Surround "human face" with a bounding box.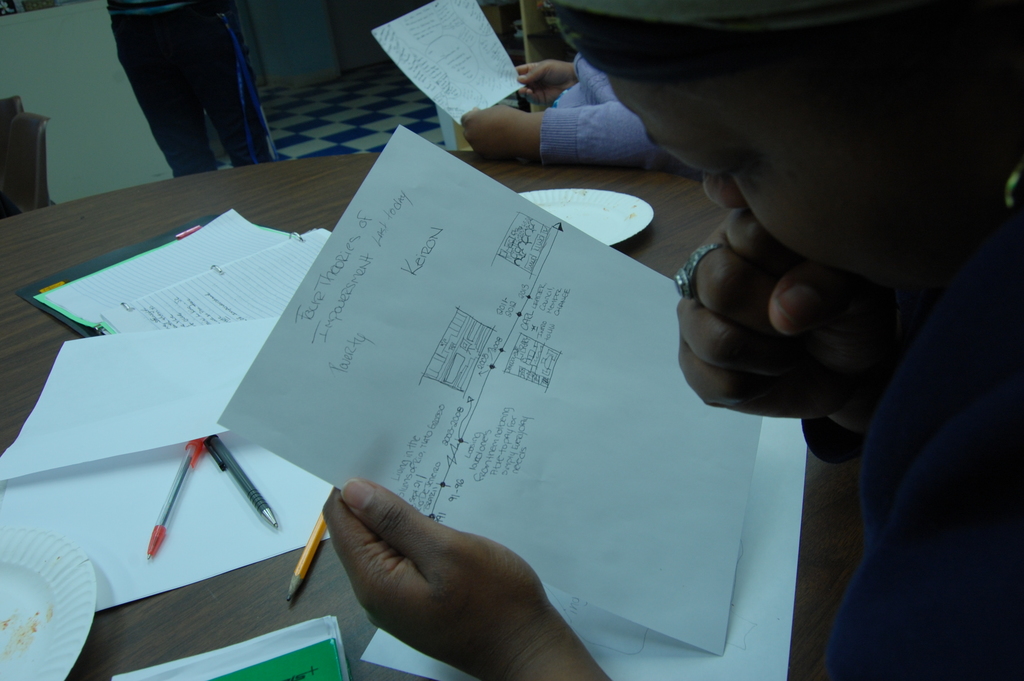
[592, 63, 948, 298].
